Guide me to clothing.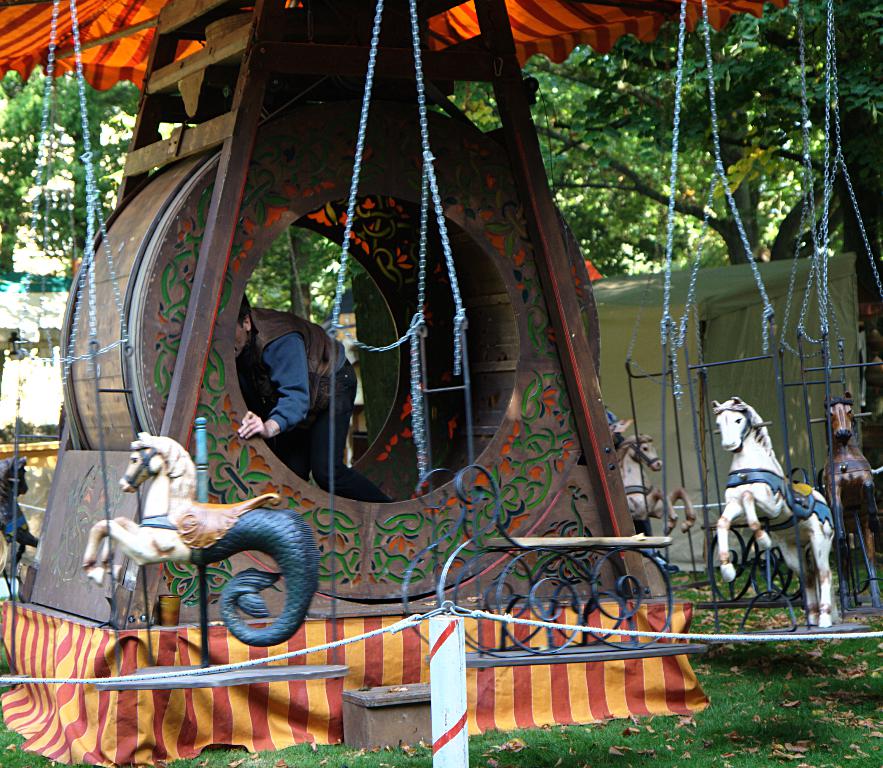
Guidance: <region>225, 291, 367, 506</region>.
